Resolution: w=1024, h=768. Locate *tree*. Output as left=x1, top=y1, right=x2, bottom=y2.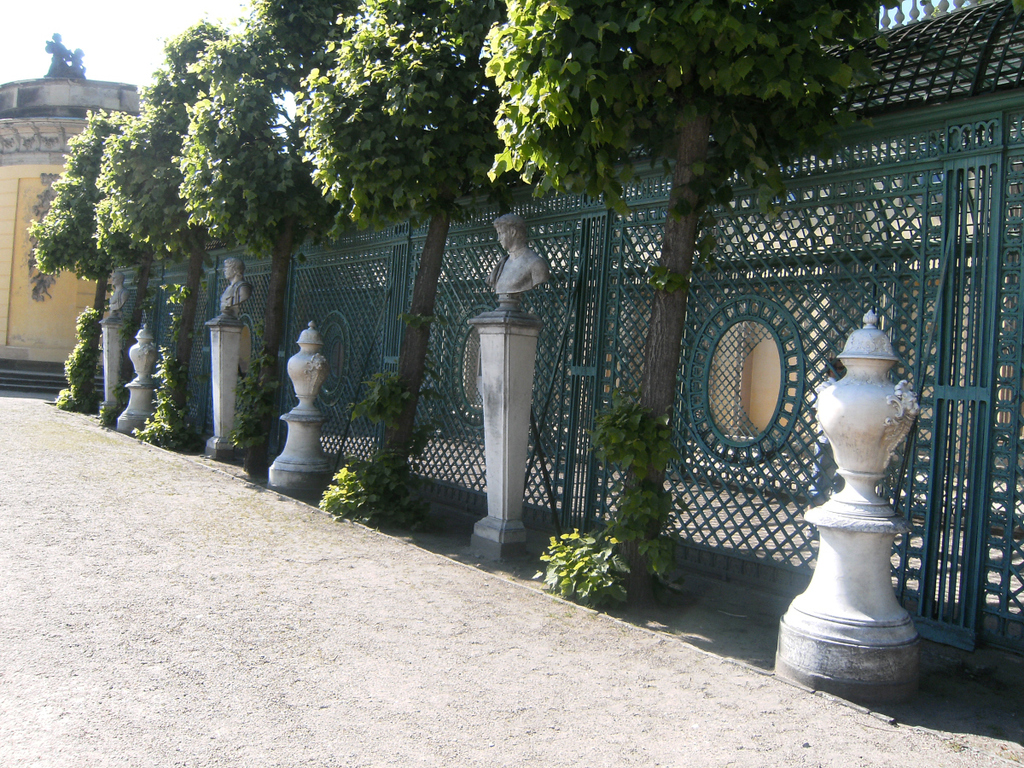
left=290, top=0, right=515, bottom=517.
